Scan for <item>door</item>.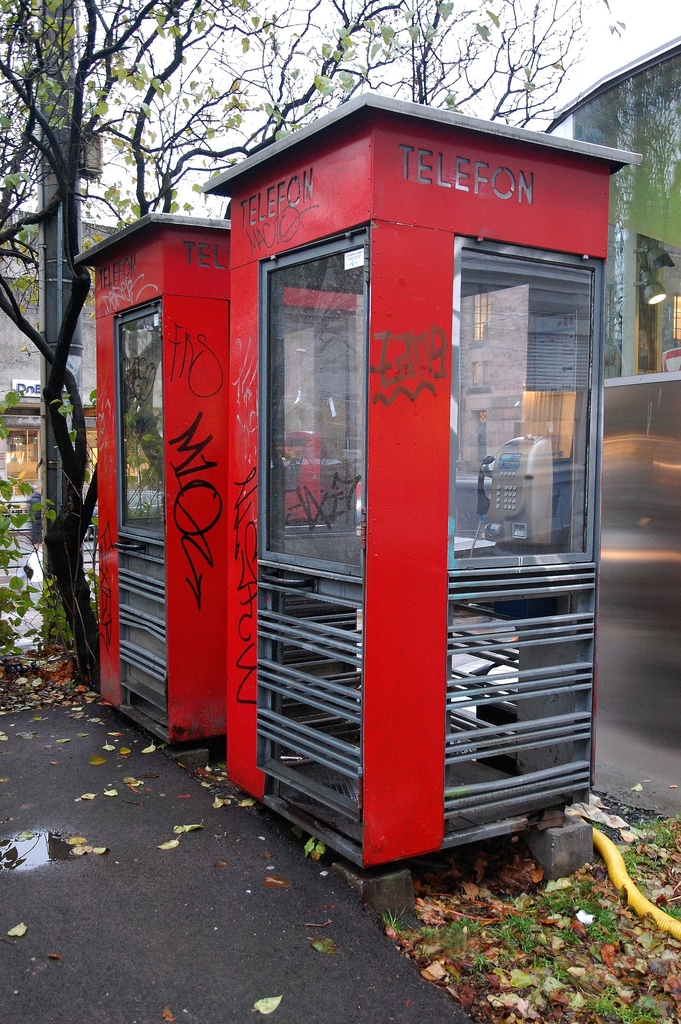
Scan result: BBox(249, 168, 539, 861).
